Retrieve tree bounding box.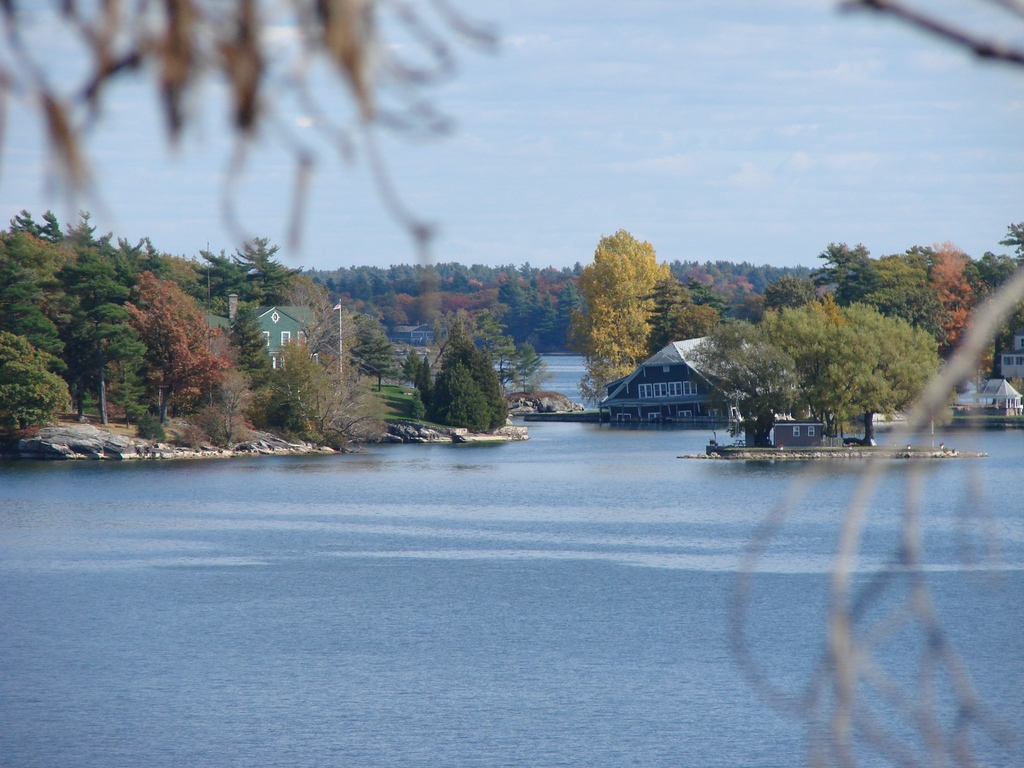
Bounding box: 354 325 403 394.
